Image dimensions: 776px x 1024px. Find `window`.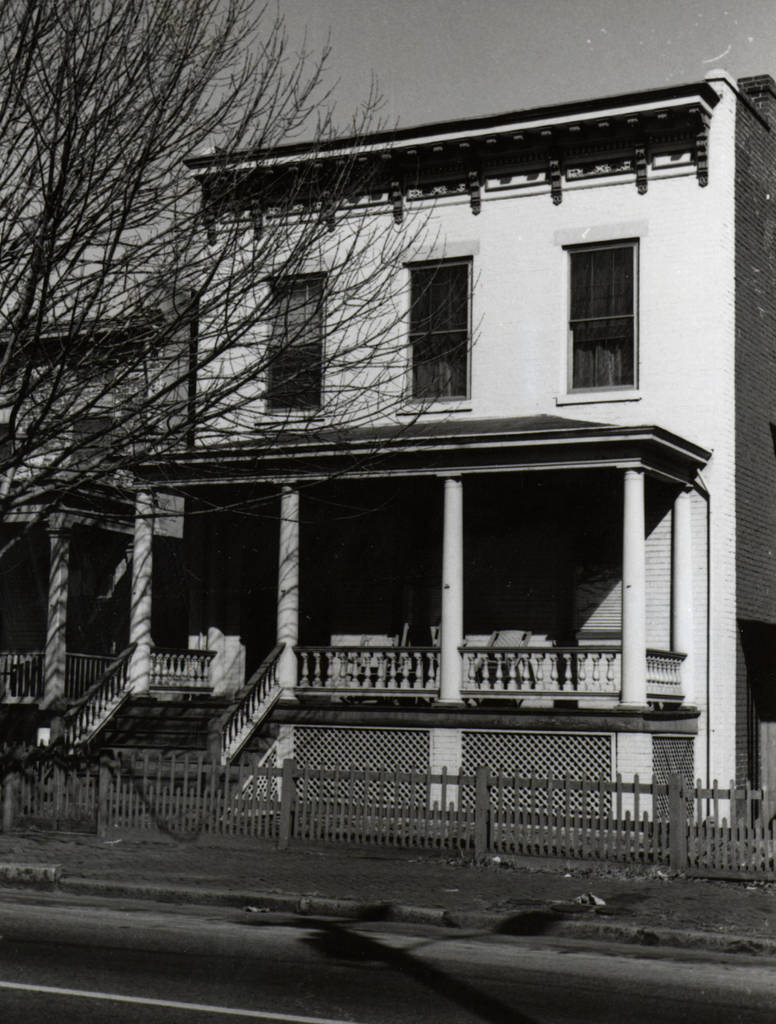
x1=552 y1=219 x2=646 y2=403.
